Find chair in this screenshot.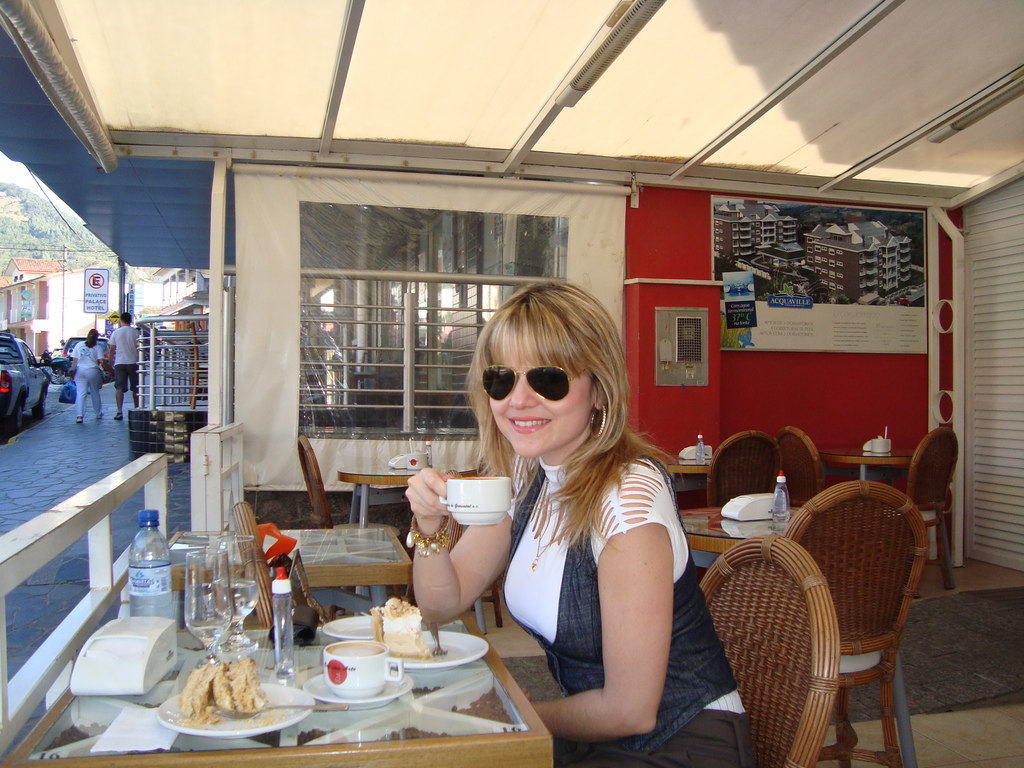
The bounding box for chair is 774:425:822:502.
